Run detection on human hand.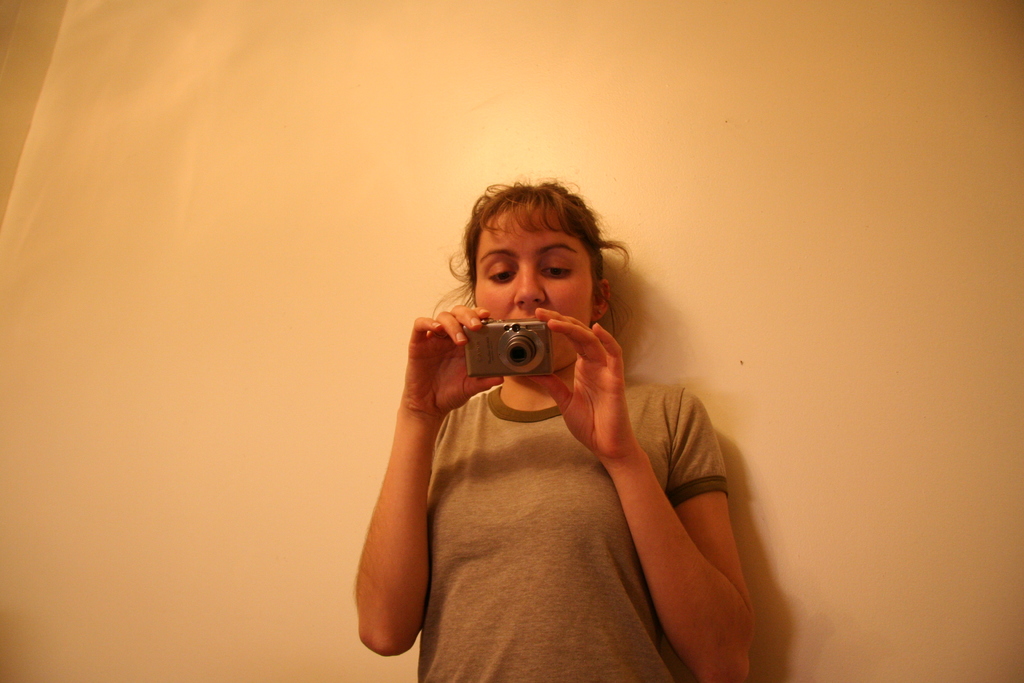
Result: rect(403, 306, 495, 415).
